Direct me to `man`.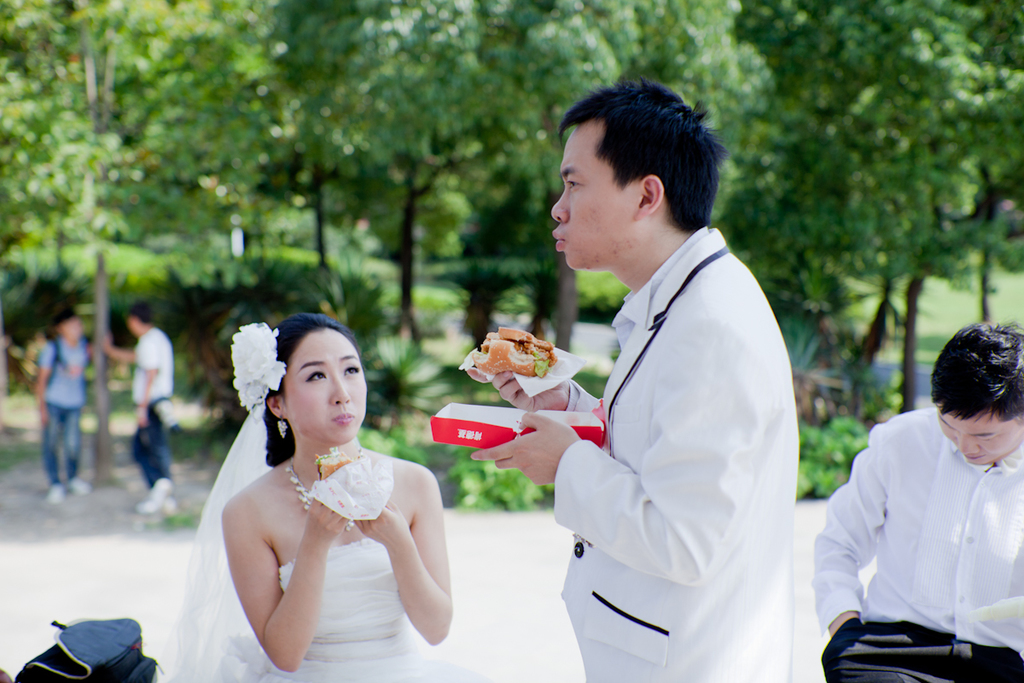
Direction: Rect(102, 306, 175, 525).
